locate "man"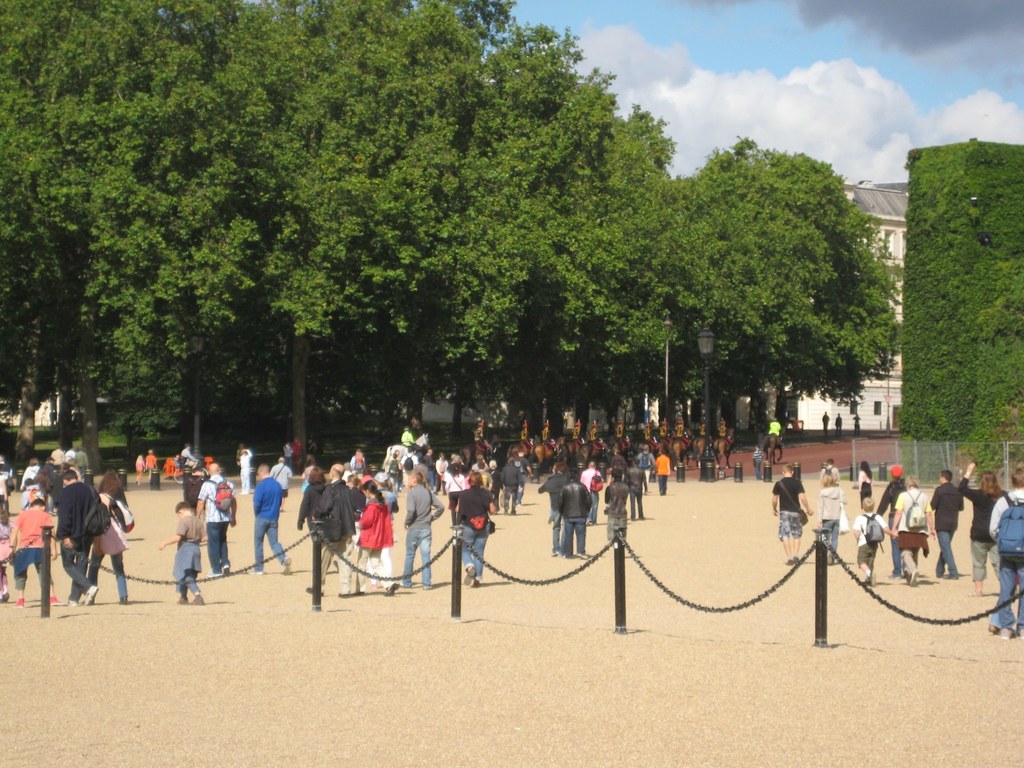
box(589, 419, 599, 447)
